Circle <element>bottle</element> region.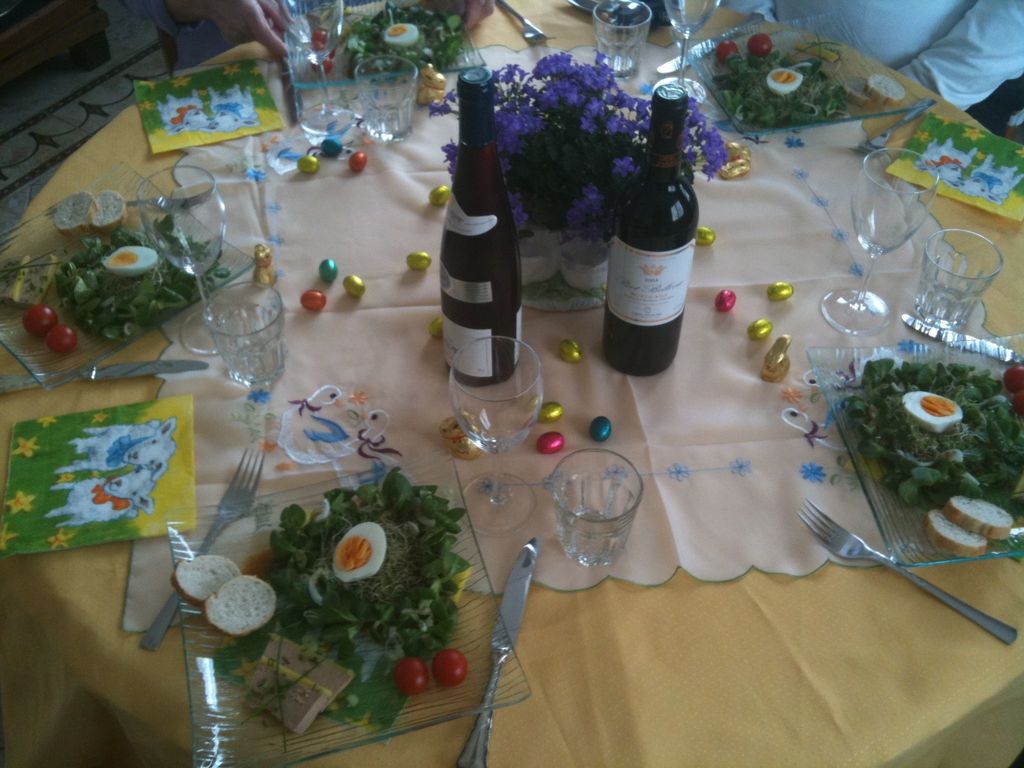
Region: l=596, t=84, r=700, b=381.
